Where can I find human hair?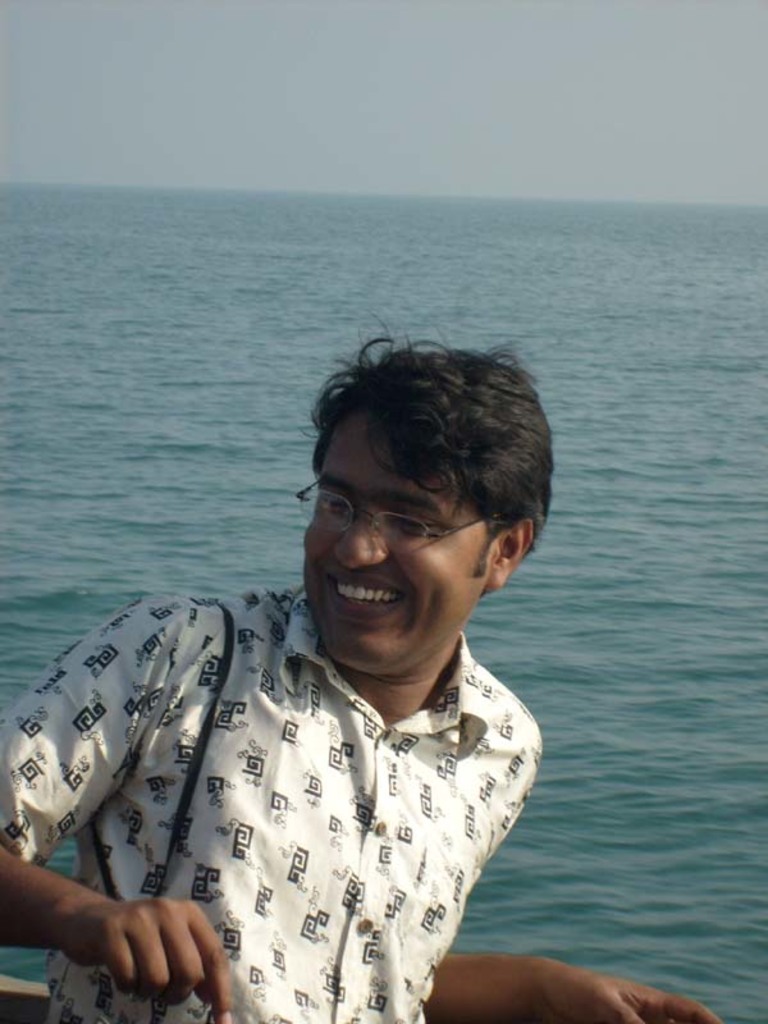
You can find it at <box>307,321,545,604</box>.
